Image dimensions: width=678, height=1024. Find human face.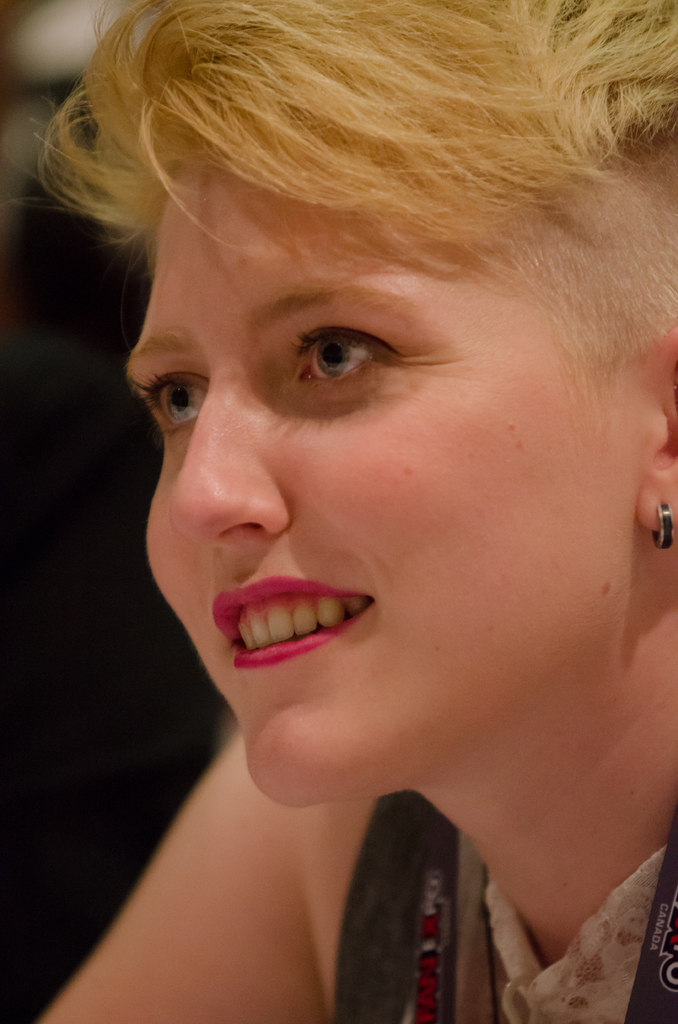
(126,162,604,811).
